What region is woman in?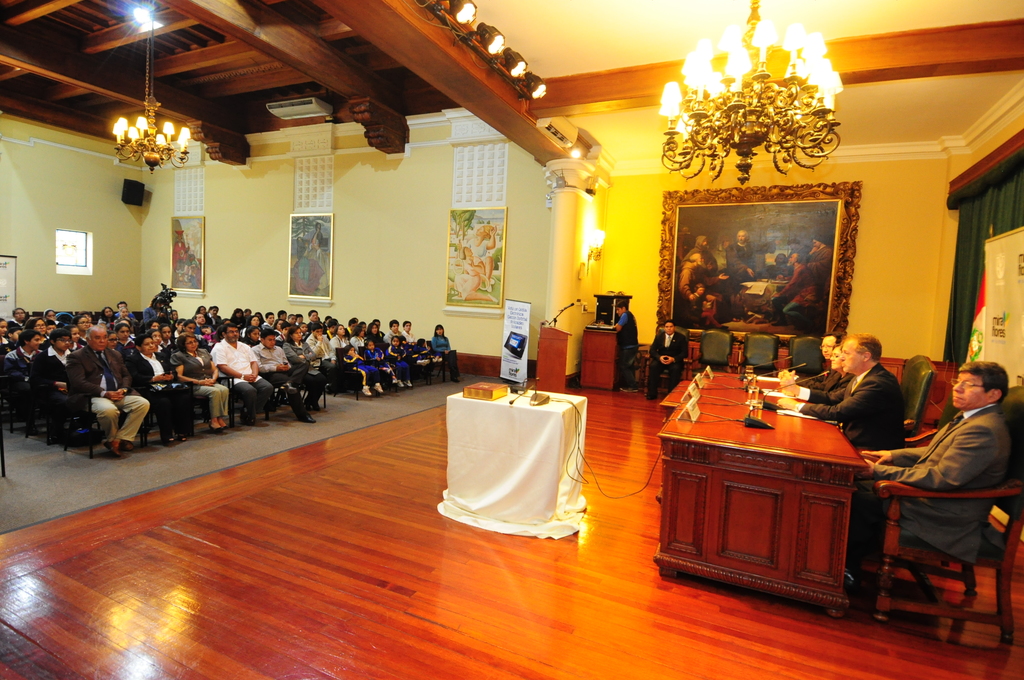
{"left": 130, "top": 333, "right": 191, "bottom": 443}.
